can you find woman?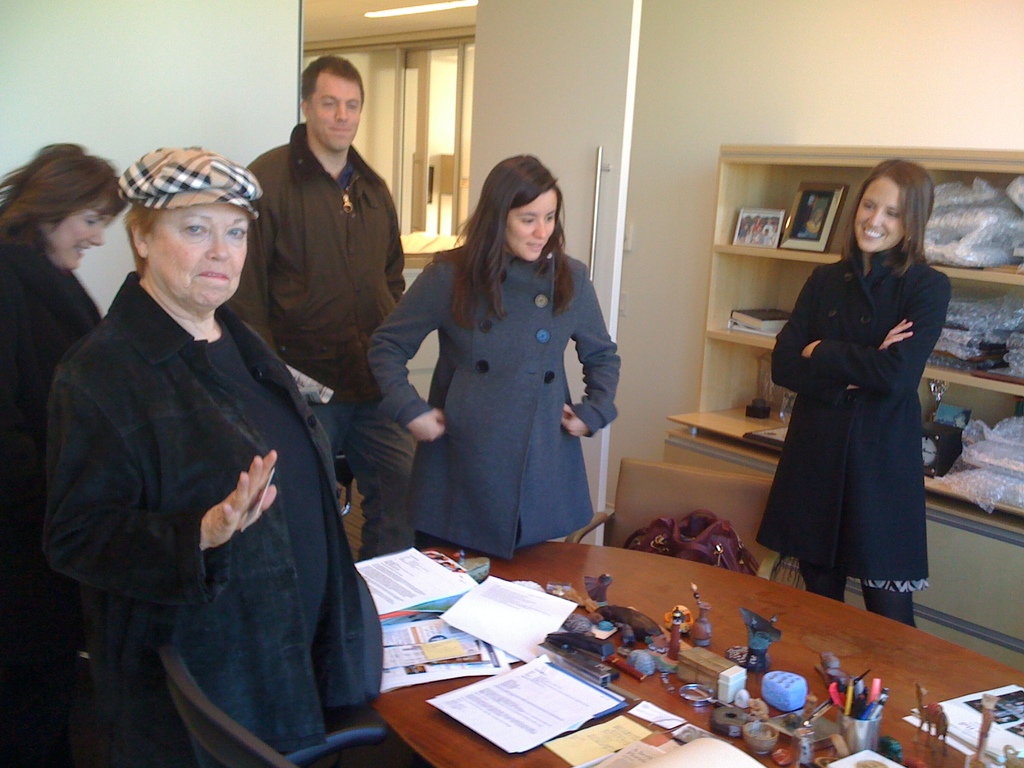
Yes, bounding box: bbox=(40, 147, 384, 767).
